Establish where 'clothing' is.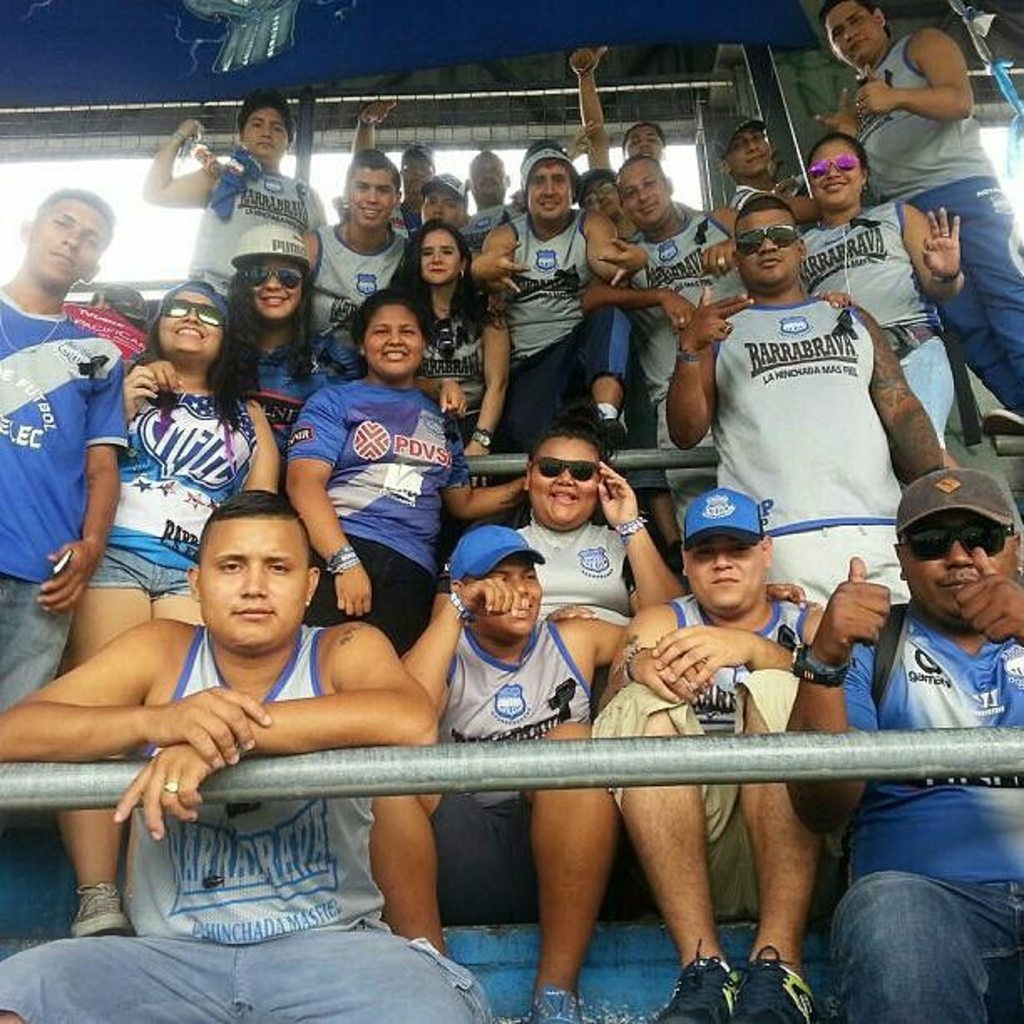
Established at pyautogui.locateOnScreen(703, 243, 917, 601).
